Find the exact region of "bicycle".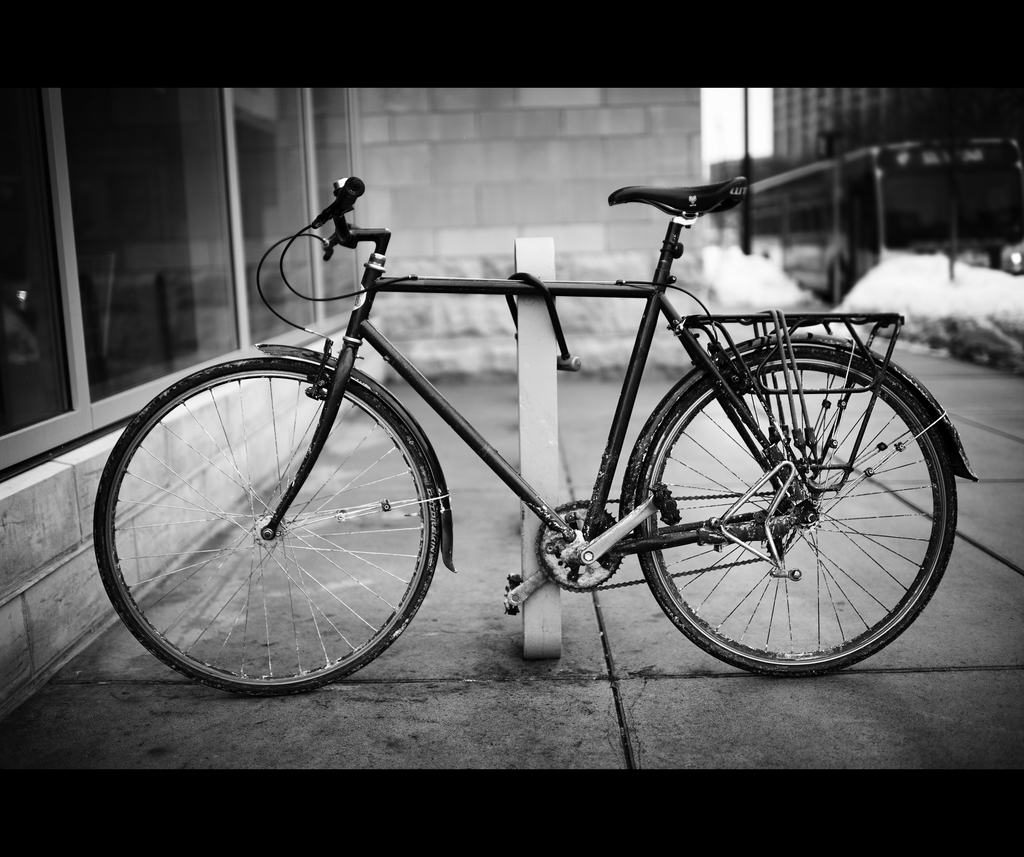
Exact region: x1=76 y1=157 x2=978 y2=700.
